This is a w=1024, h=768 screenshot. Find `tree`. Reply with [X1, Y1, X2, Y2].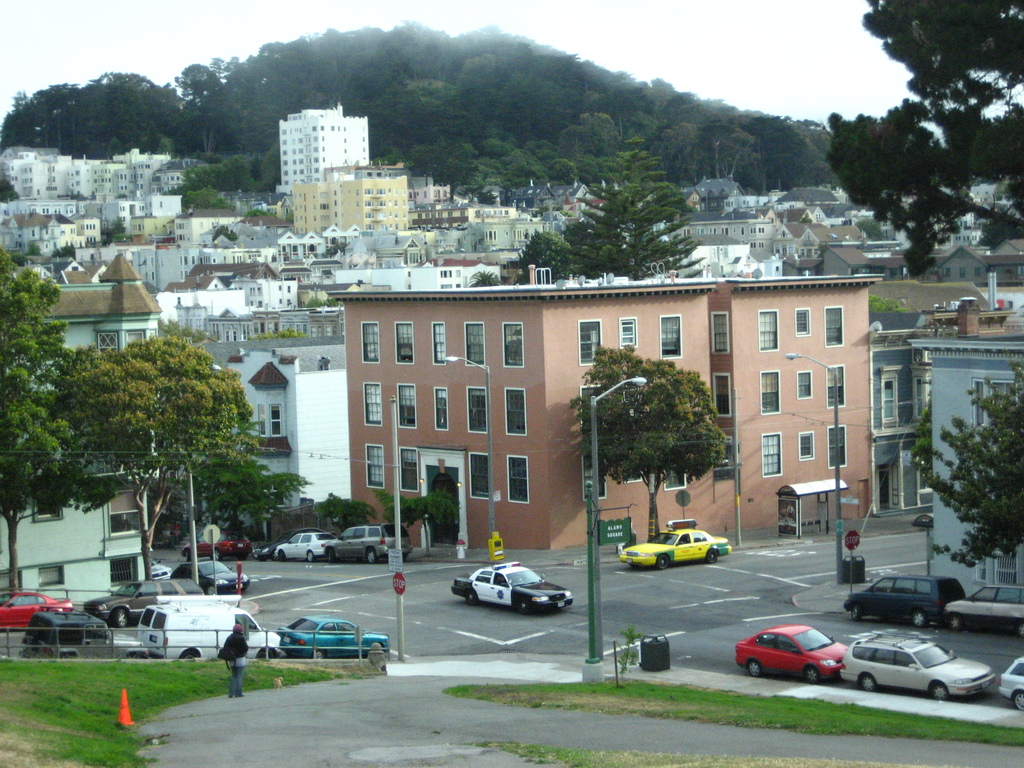
[208, 224, 233, 244].
